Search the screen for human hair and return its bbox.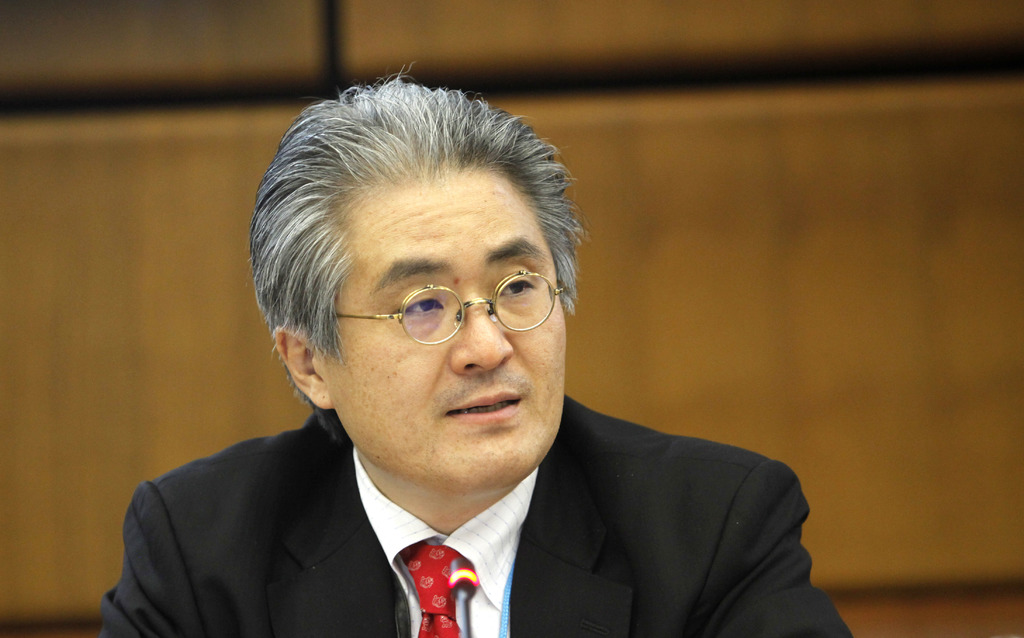
Found: [241,79,584,402].
